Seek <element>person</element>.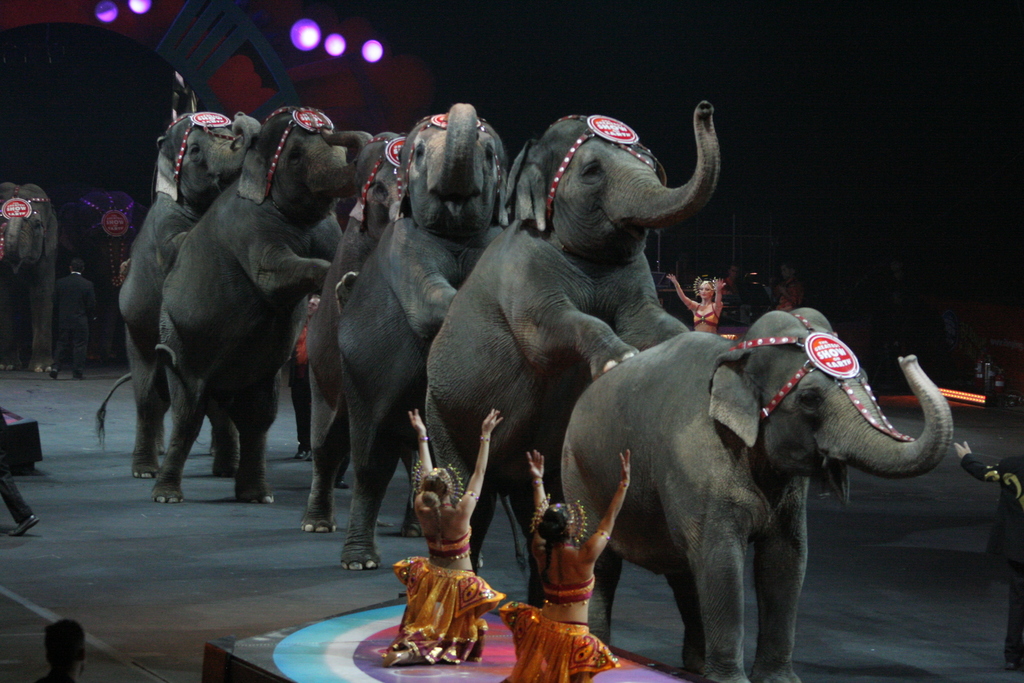
x1=380 y1=409 x2=512 y2=663.
